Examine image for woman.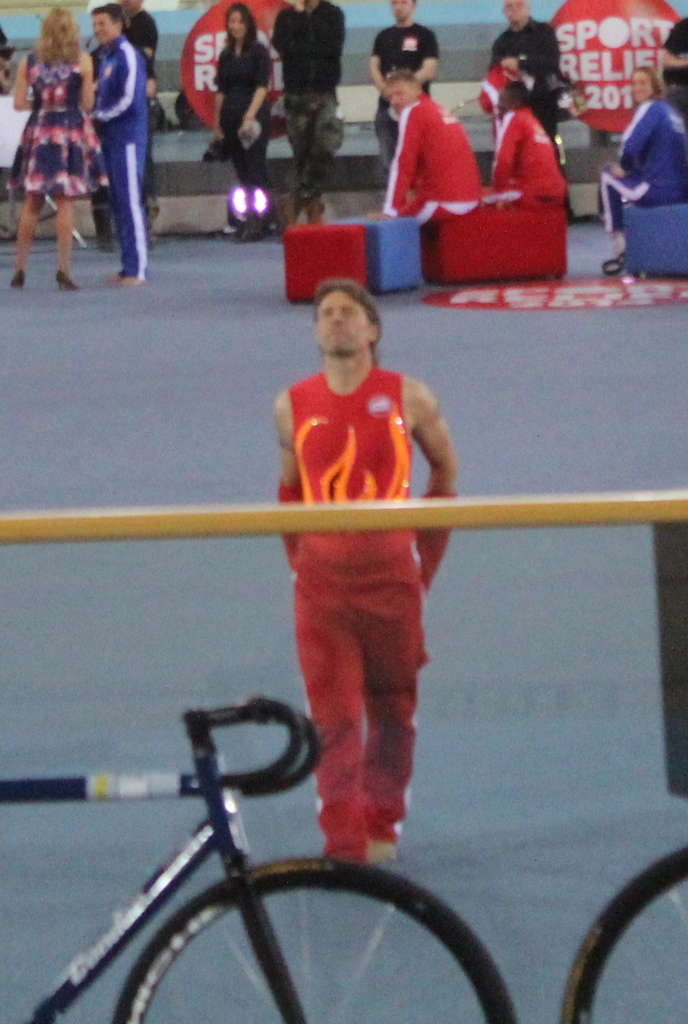
Examination result: x1=212, y1=4, x2=275, y2=234.
